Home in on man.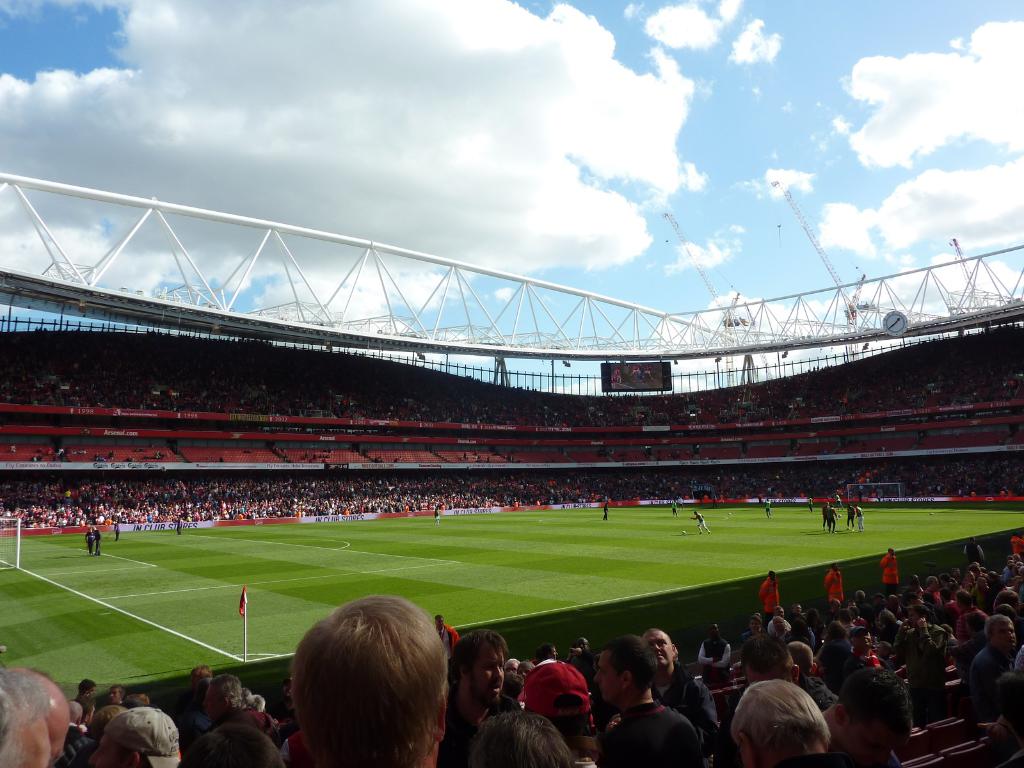
Homed in at select_region(844, 504, 856, 528).
